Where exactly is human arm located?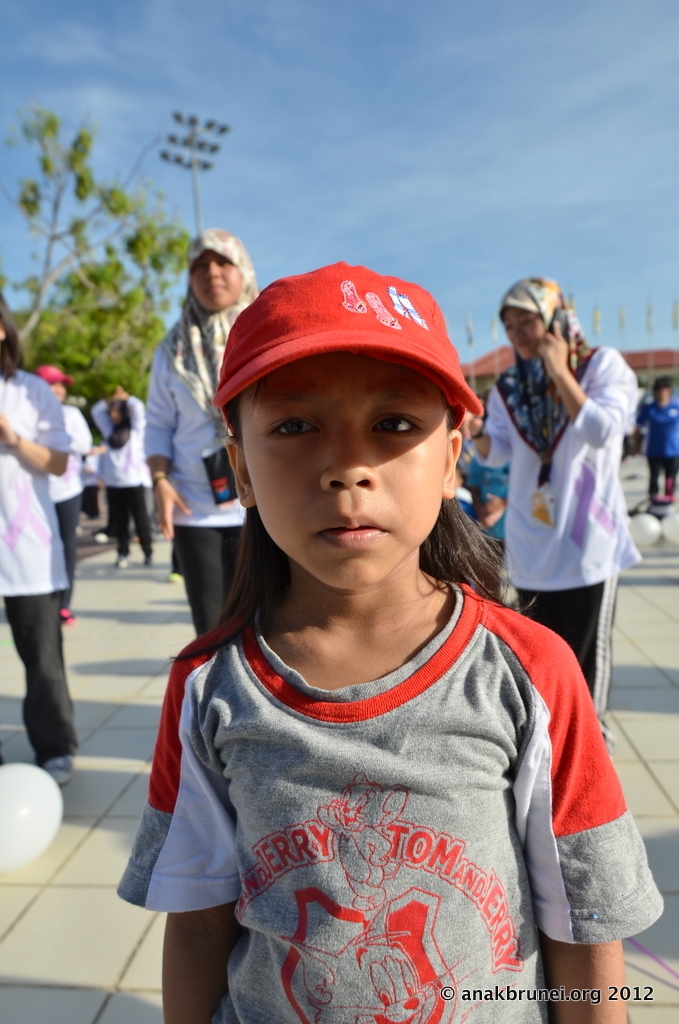
Its bounding box is [543,647,641,967].
